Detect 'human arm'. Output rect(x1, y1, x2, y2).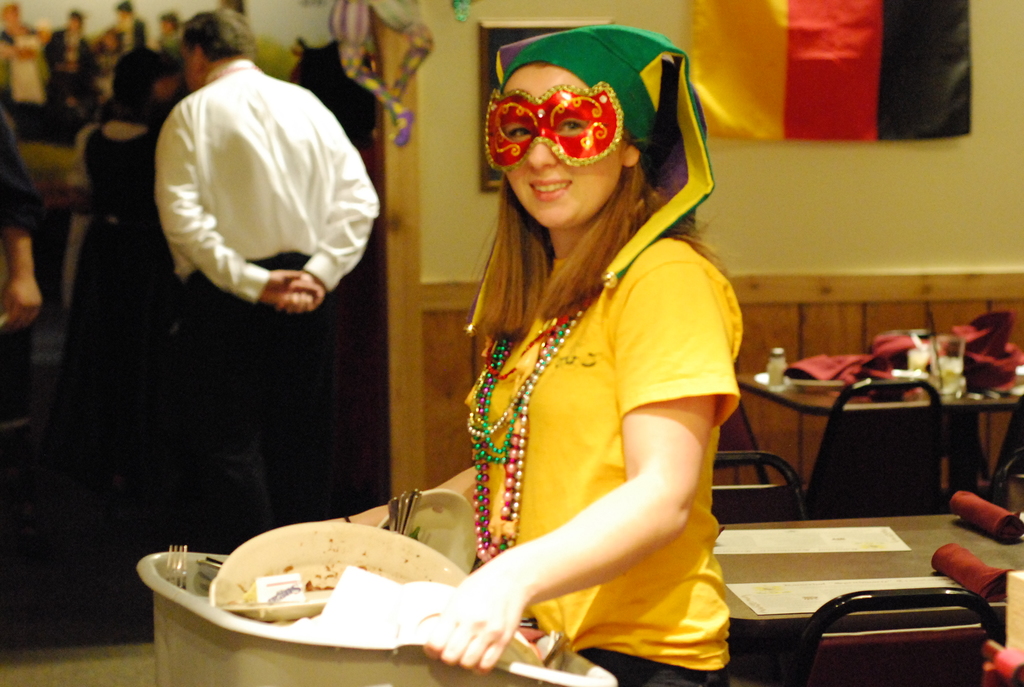
rect(302, 101, 381, 308).
